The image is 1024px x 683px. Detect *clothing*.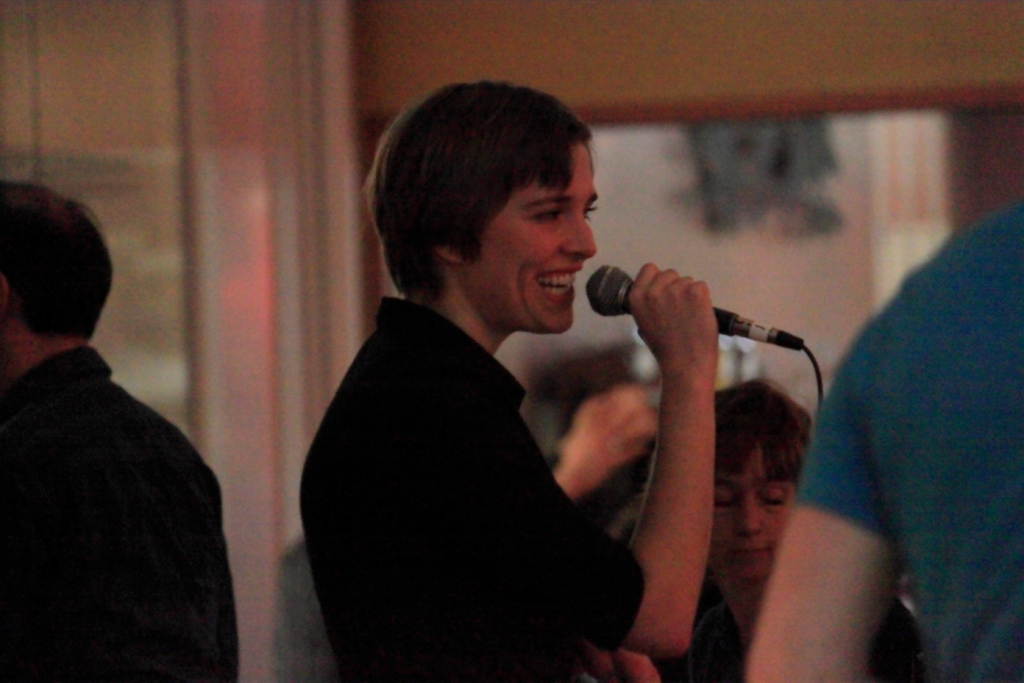
Detection: (left=294, top=213, right=643, bottom=674).
